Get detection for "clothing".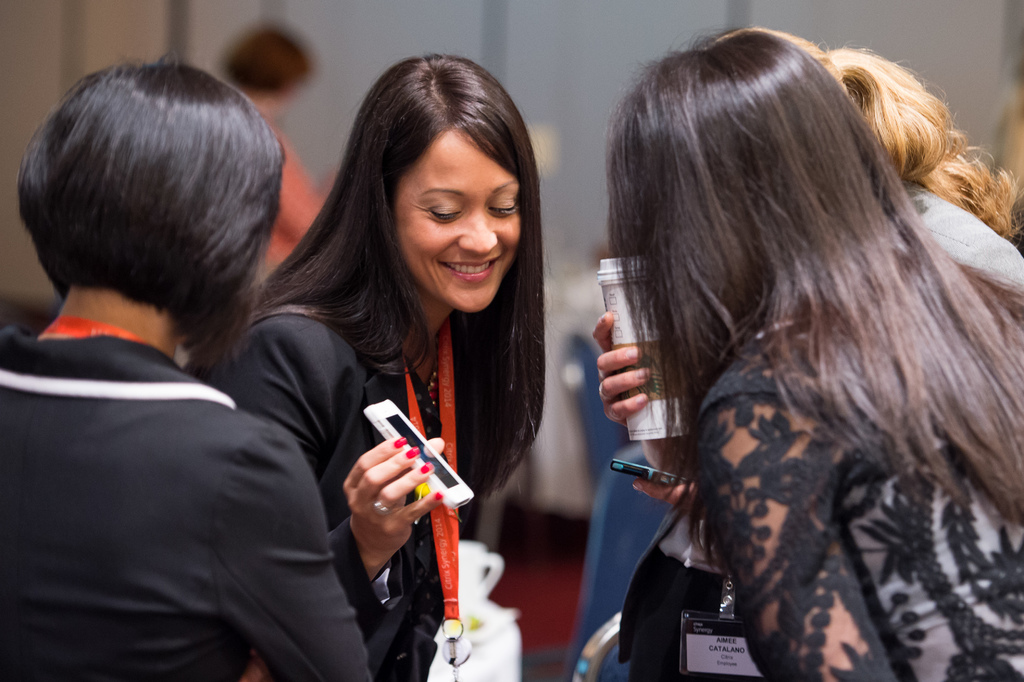
Detection: (204,295,444,681).
